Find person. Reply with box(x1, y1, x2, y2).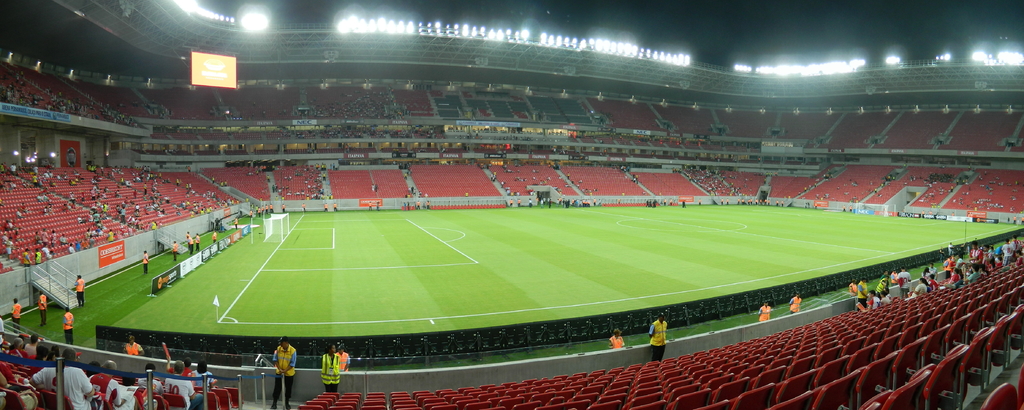
box(195, 232, 200, 249).
